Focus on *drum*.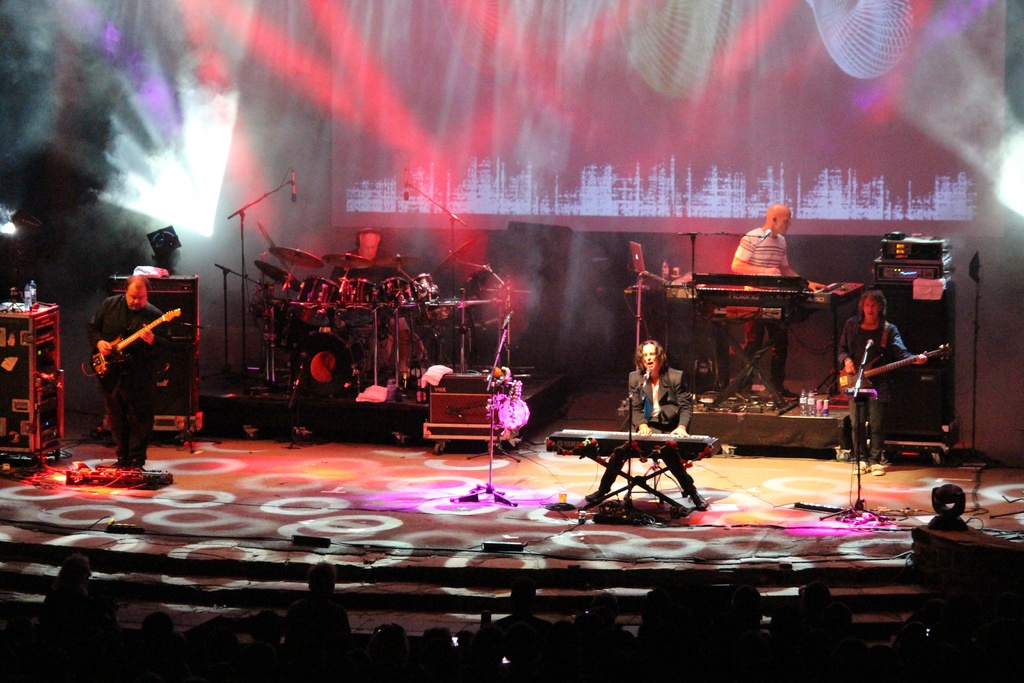
Focused at (400, 272, 434, 315).
